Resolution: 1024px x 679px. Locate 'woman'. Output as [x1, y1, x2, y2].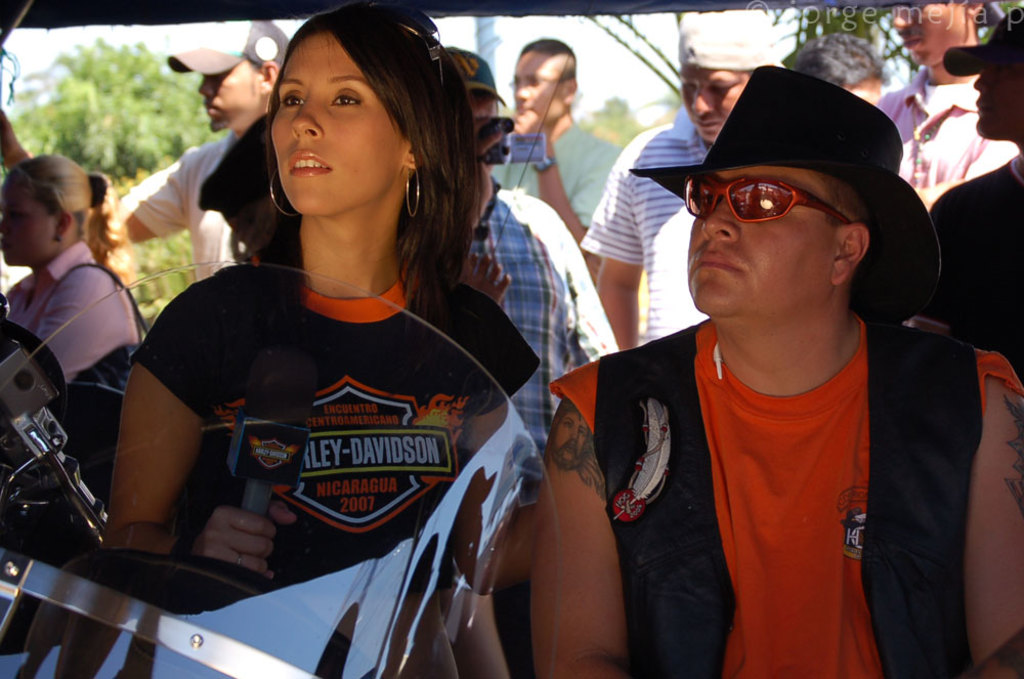
[116, 22, 551, 653].
